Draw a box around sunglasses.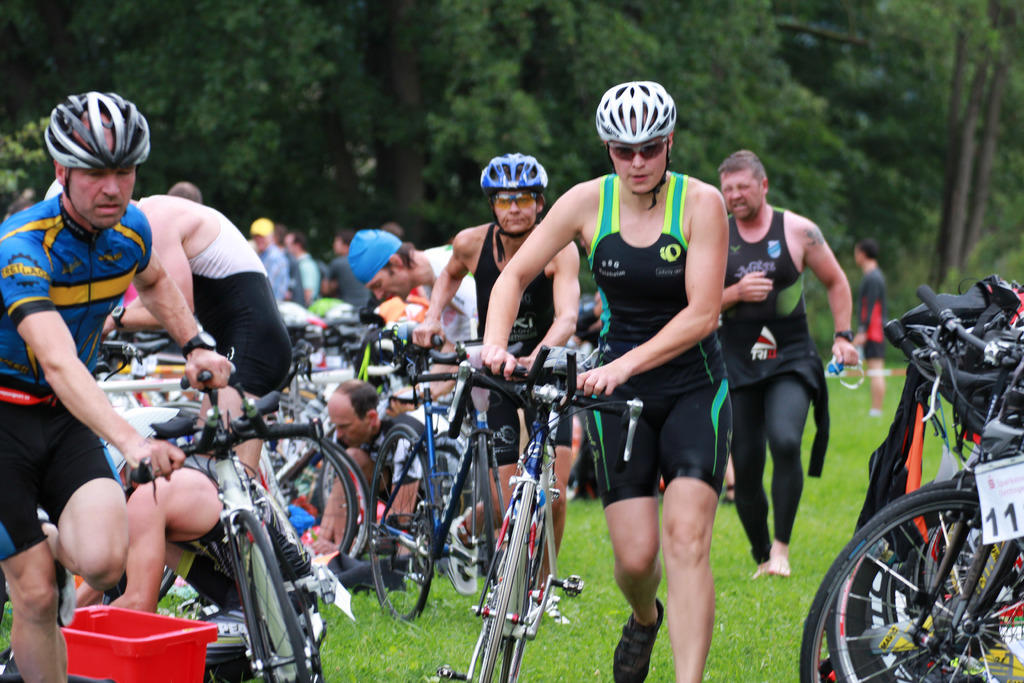
bbox=(495, 194, 540, 213).
